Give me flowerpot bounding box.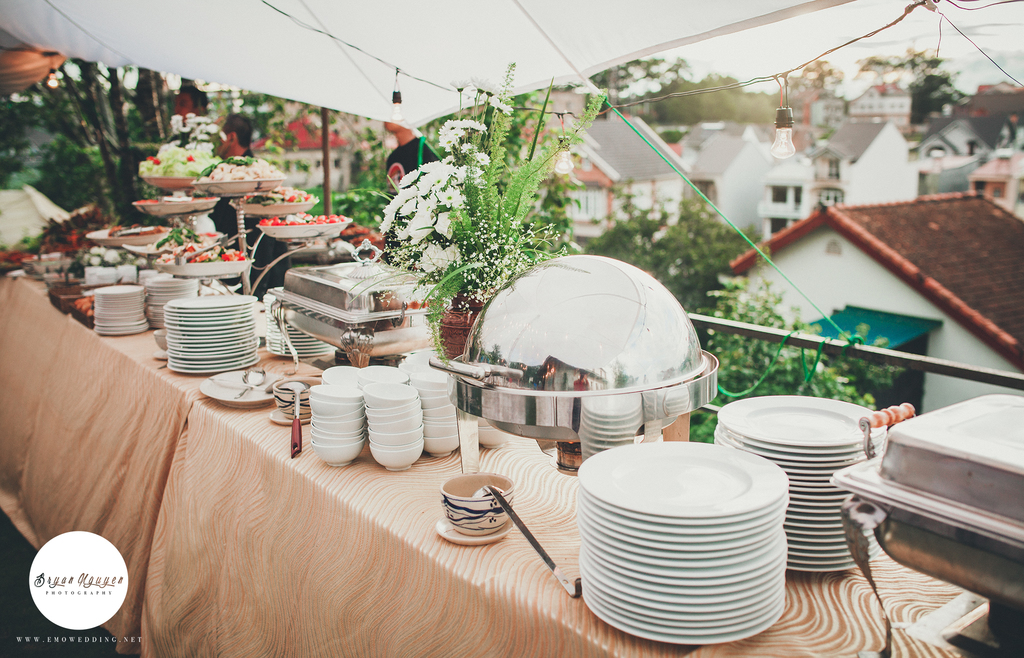
(438,310,479,360).
